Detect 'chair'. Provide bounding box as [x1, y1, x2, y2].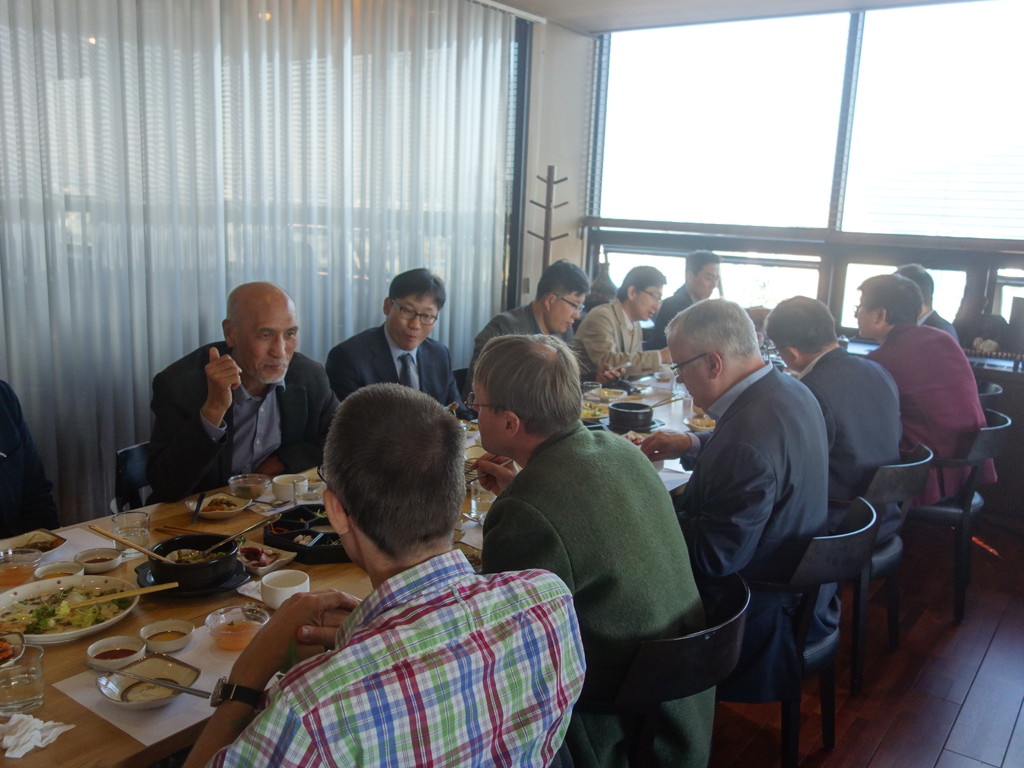
[715, 493, 877, 767].
